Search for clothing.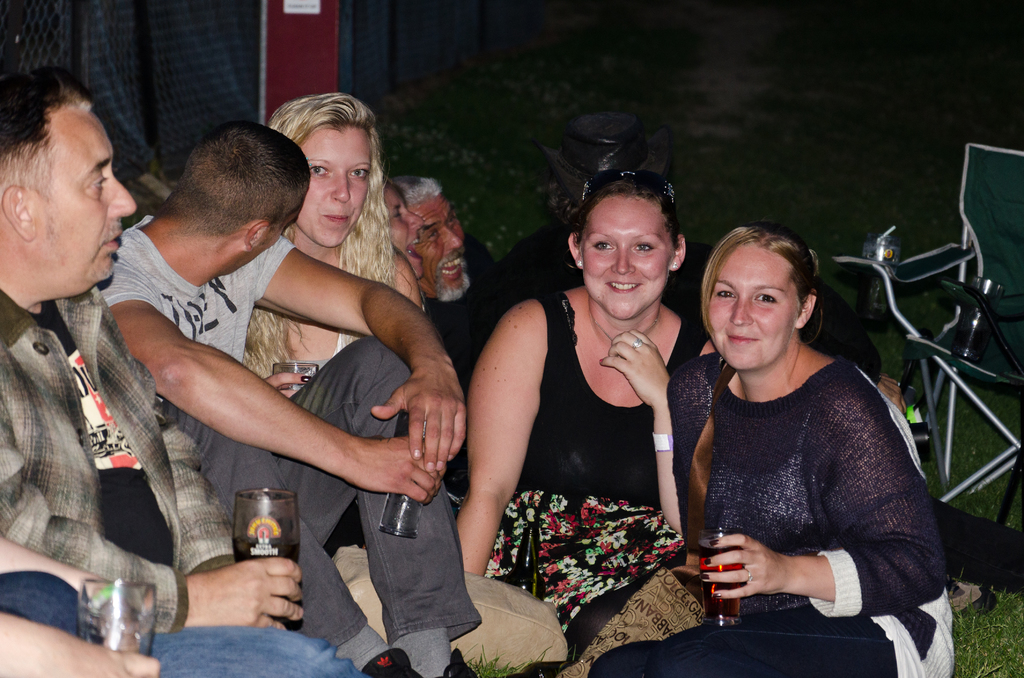
Found at [482,286,696,658].
